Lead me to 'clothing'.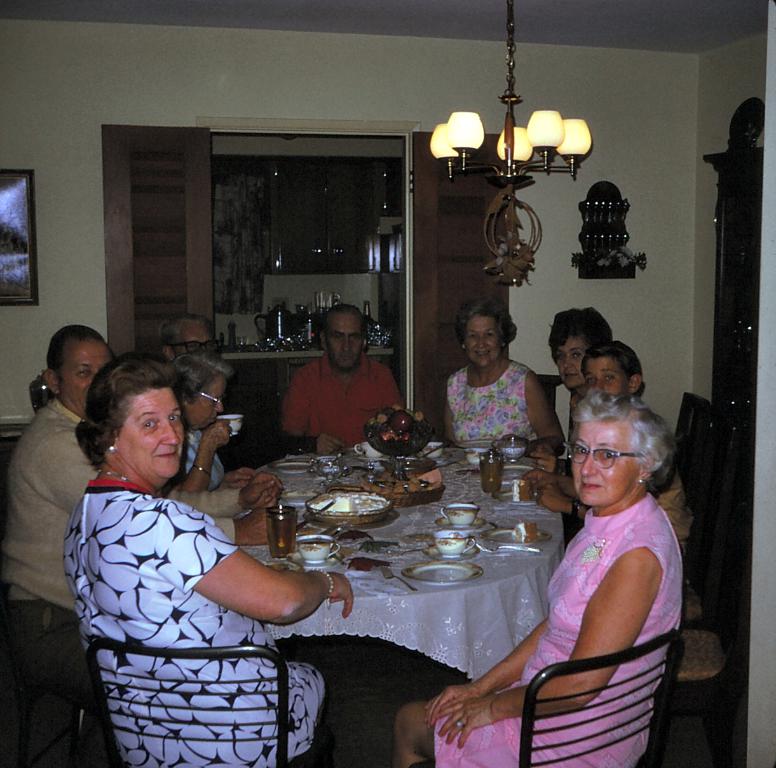
Lead to (0, 394, 85, 624).
